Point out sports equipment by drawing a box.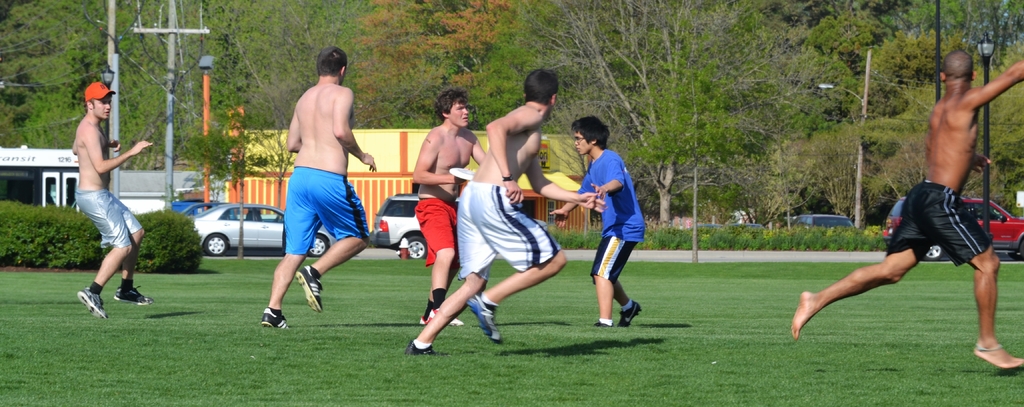
<bbox>258, 311, 291, 328</bbox>.
